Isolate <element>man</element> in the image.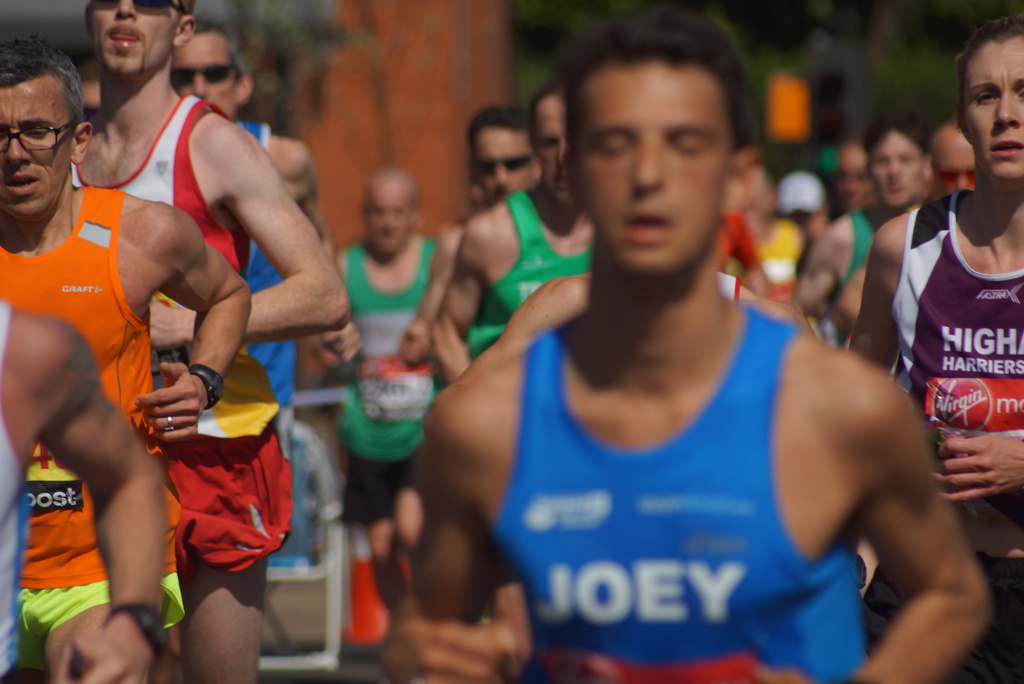
Isolated region: crop(770, 166, 833, 254).
